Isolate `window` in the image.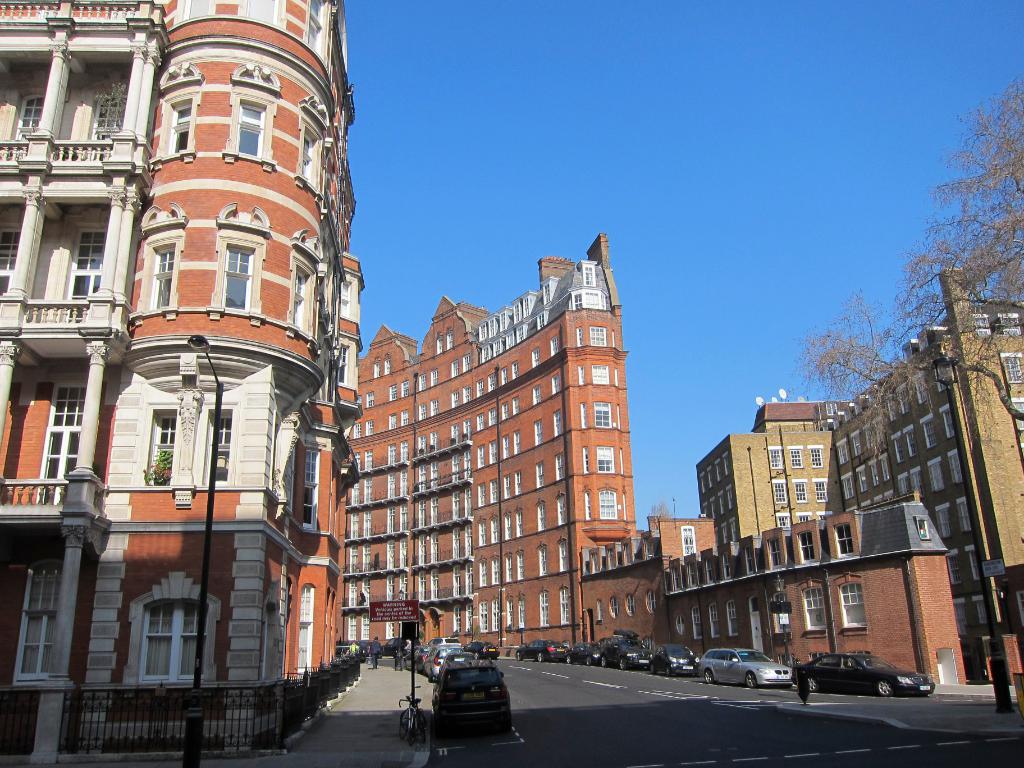
Isolated region: x1=419 y1=370 x2=427 y2=392.
